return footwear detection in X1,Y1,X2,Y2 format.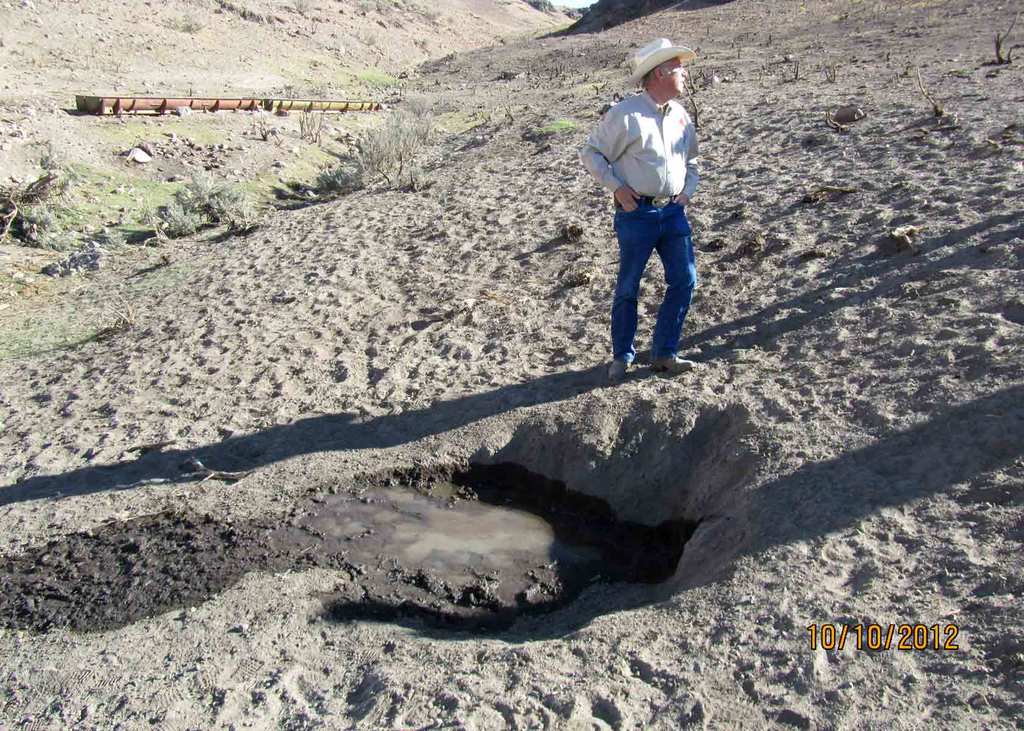
607,358,628,389.
